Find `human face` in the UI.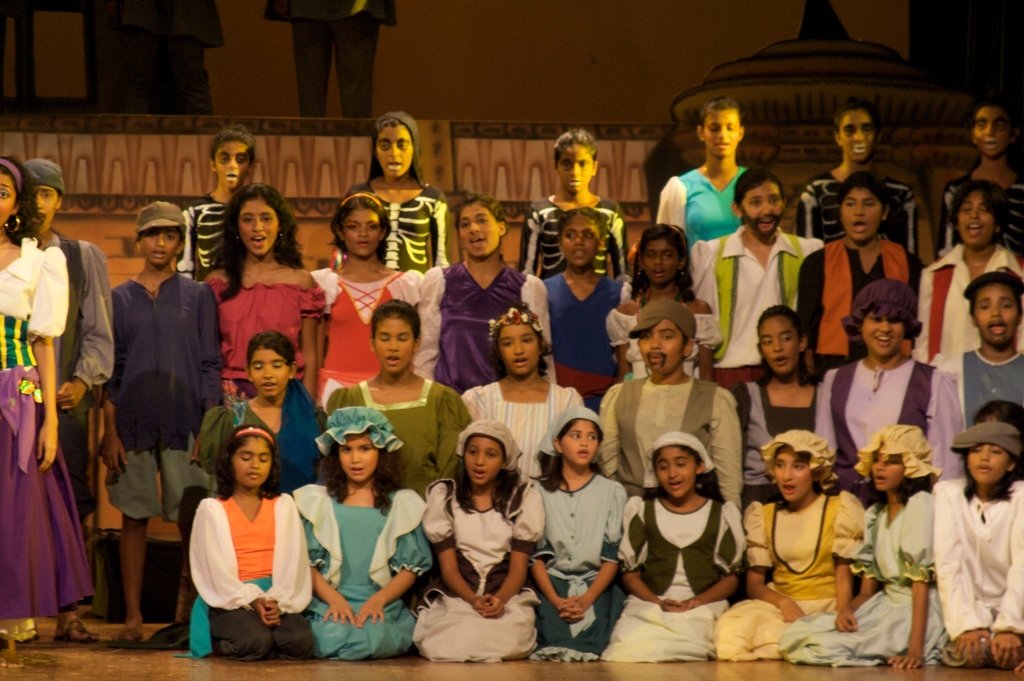
UI element at Rect(253, 351, 286, 404).
